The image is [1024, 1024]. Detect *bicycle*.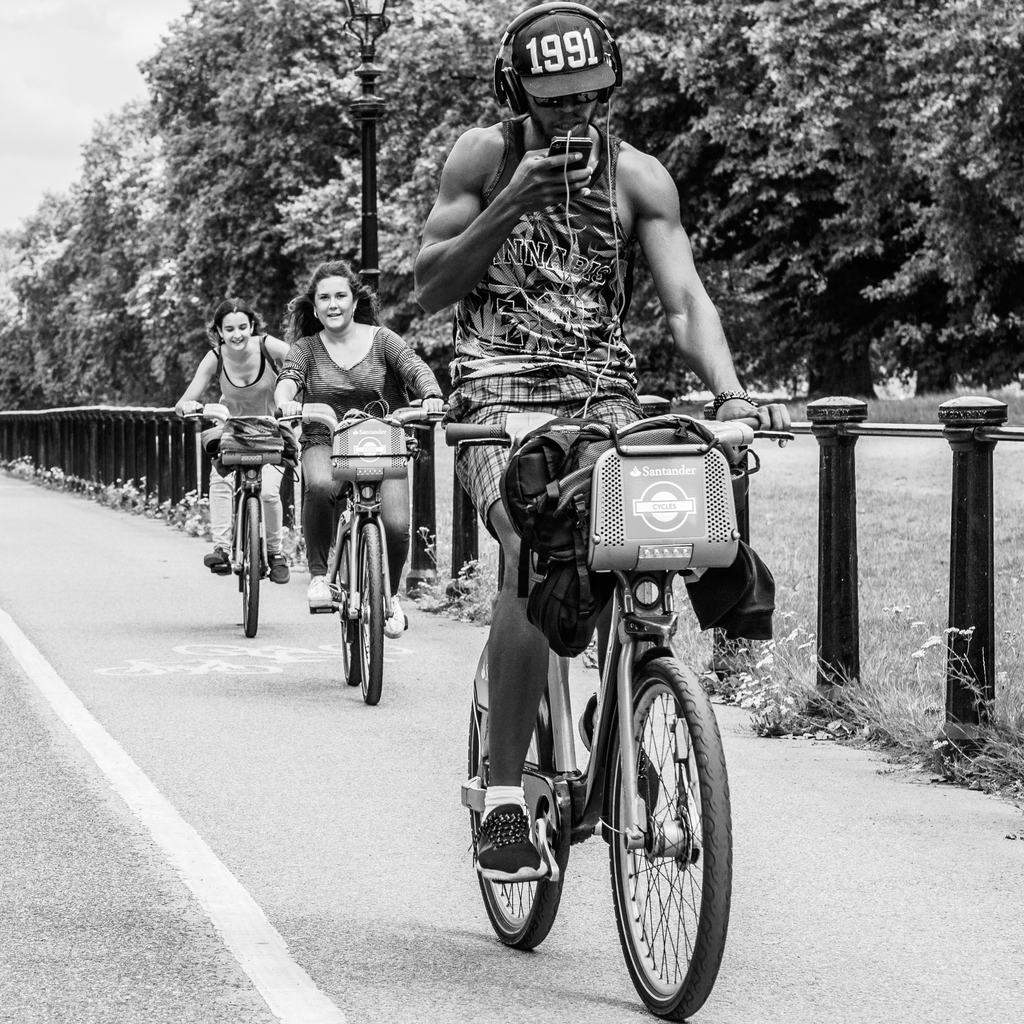
Detection: rect(461, 442, 762, 990).
